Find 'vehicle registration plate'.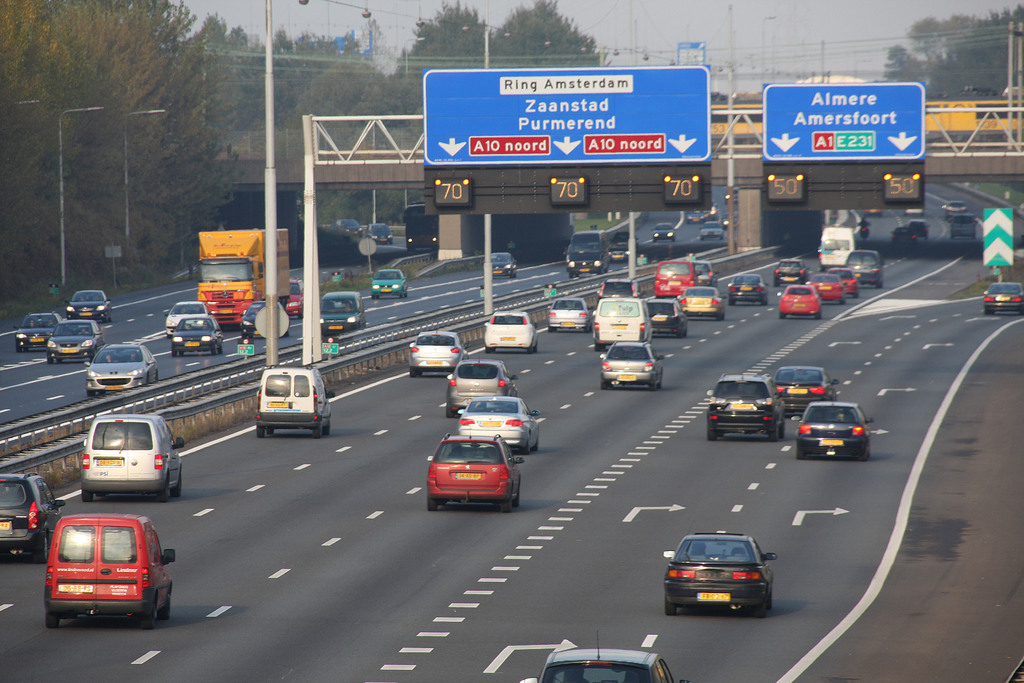
{"x1": 451, "y1": 472, "x2": 484, "y2": 481}.
